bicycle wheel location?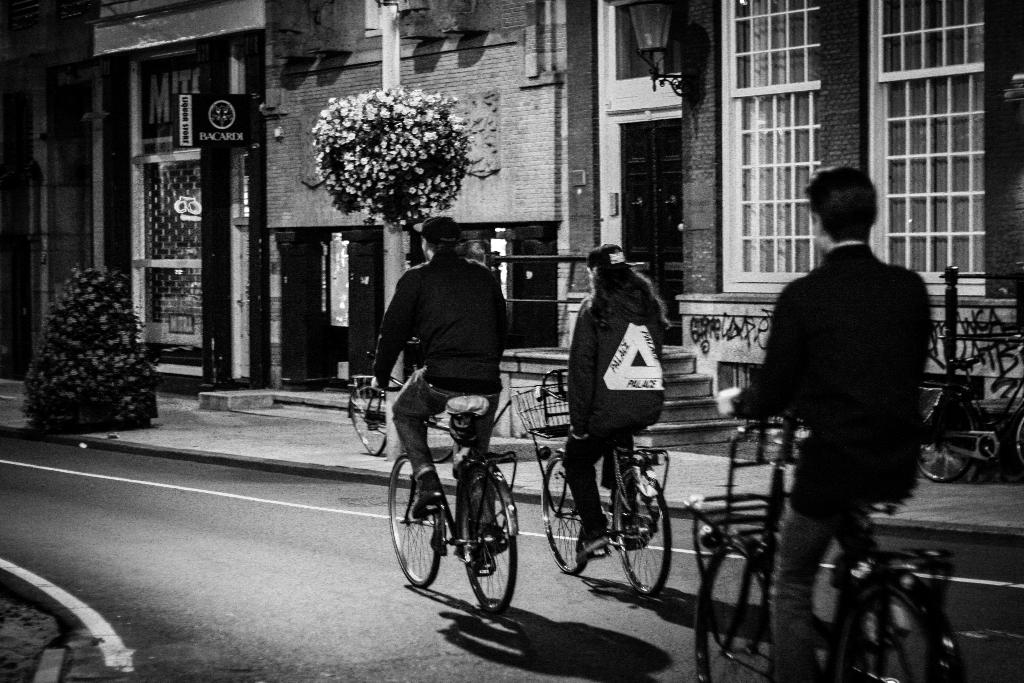
x1=914, y1=404, x2=979, y2=483
